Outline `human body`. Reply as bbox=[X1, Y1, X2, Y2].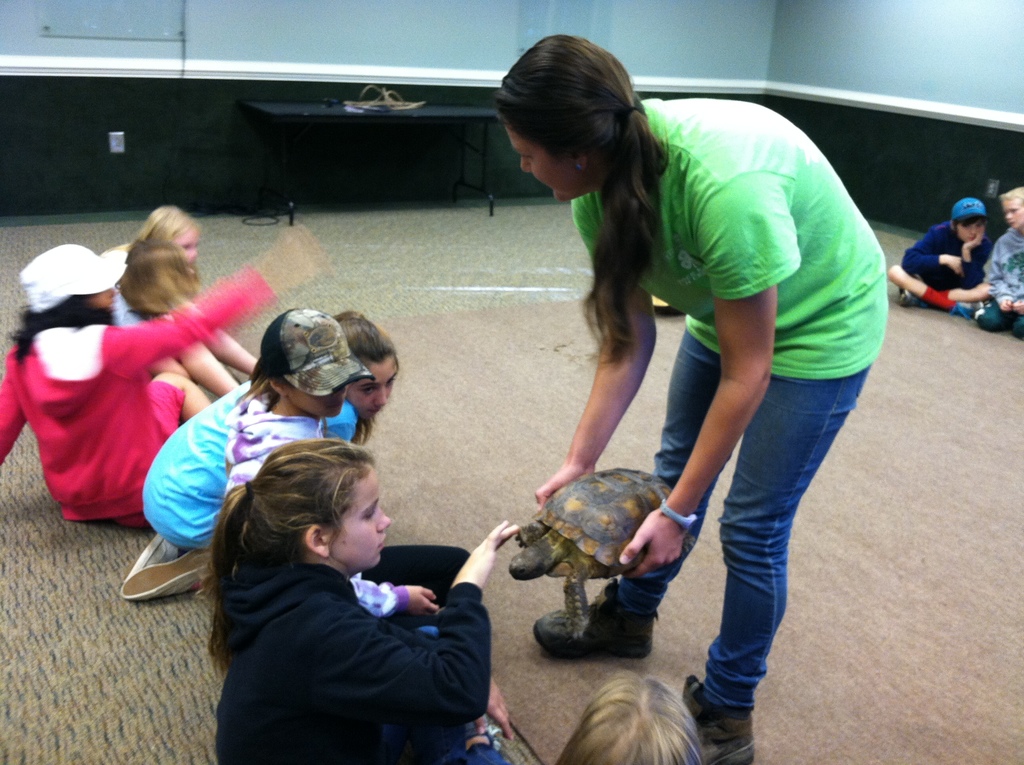
bbox=[983, 188, 1023, 341].
